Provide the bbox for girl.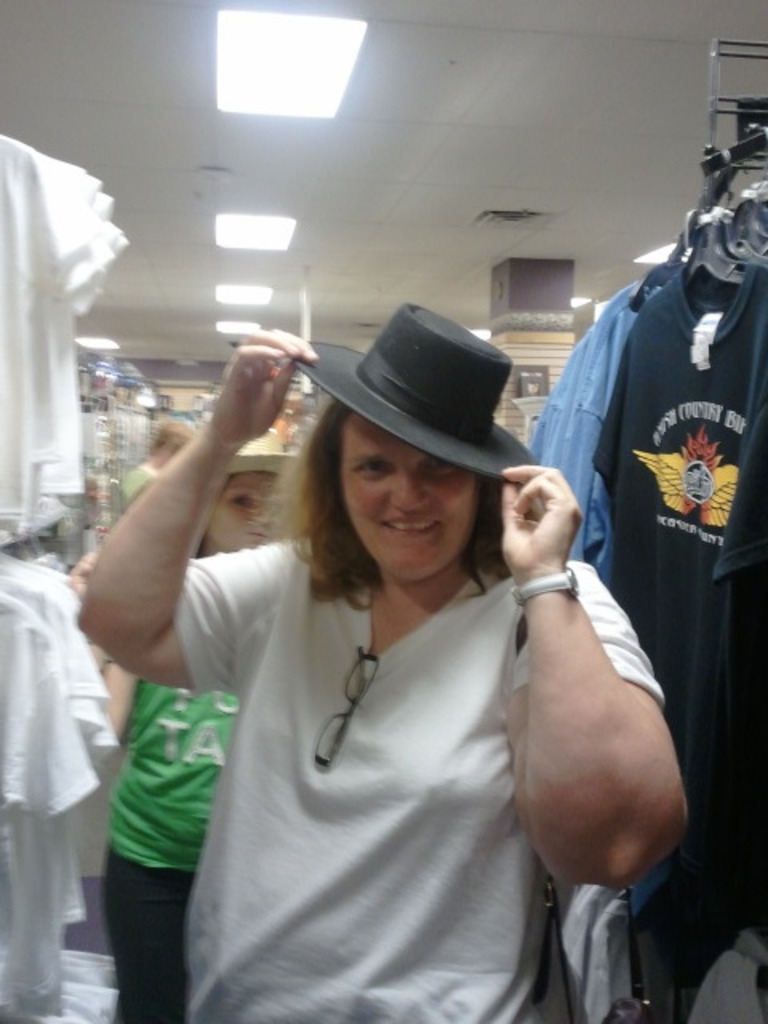
box(61, 430, 328, 1022).
